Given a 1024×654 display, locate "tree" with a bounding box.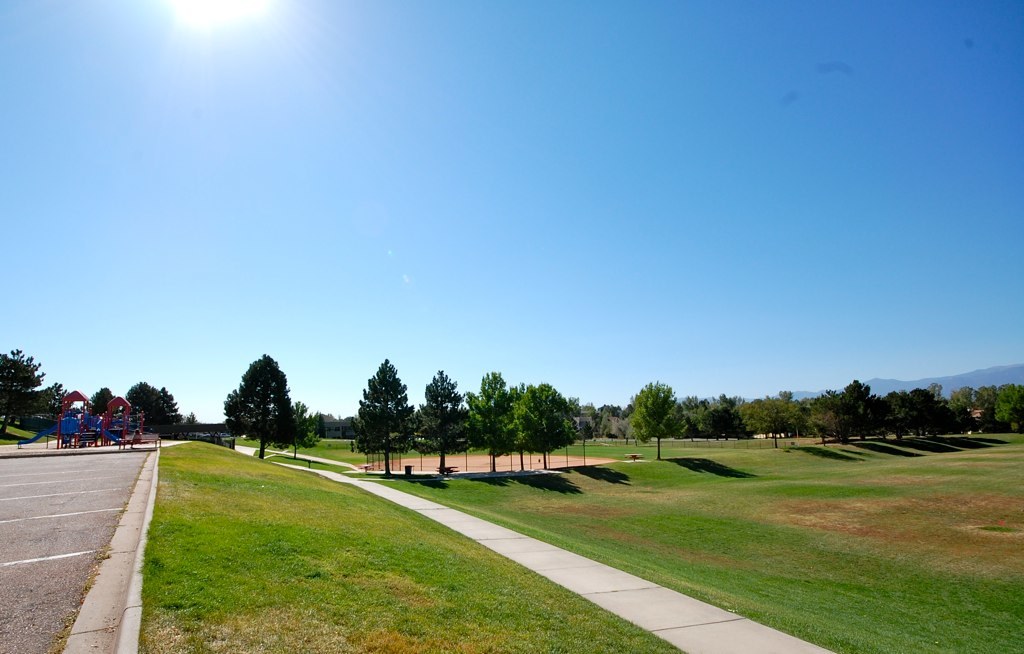
Located: select_region(418, 360, 465, 473).
